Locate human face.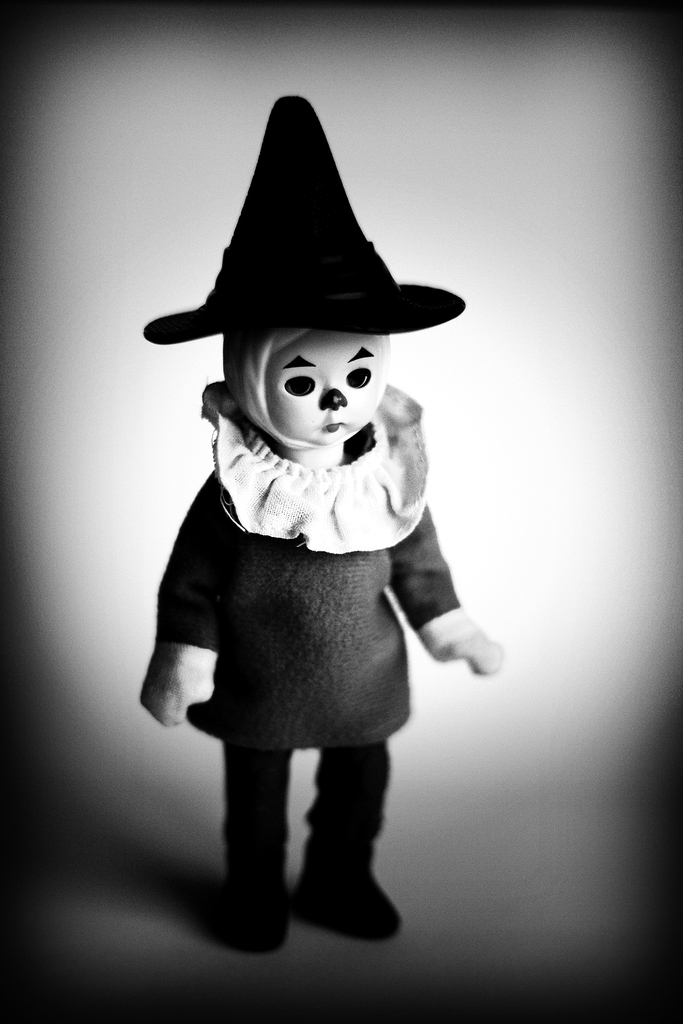
Bounding box: bbox(267, 330, 383, 449).
